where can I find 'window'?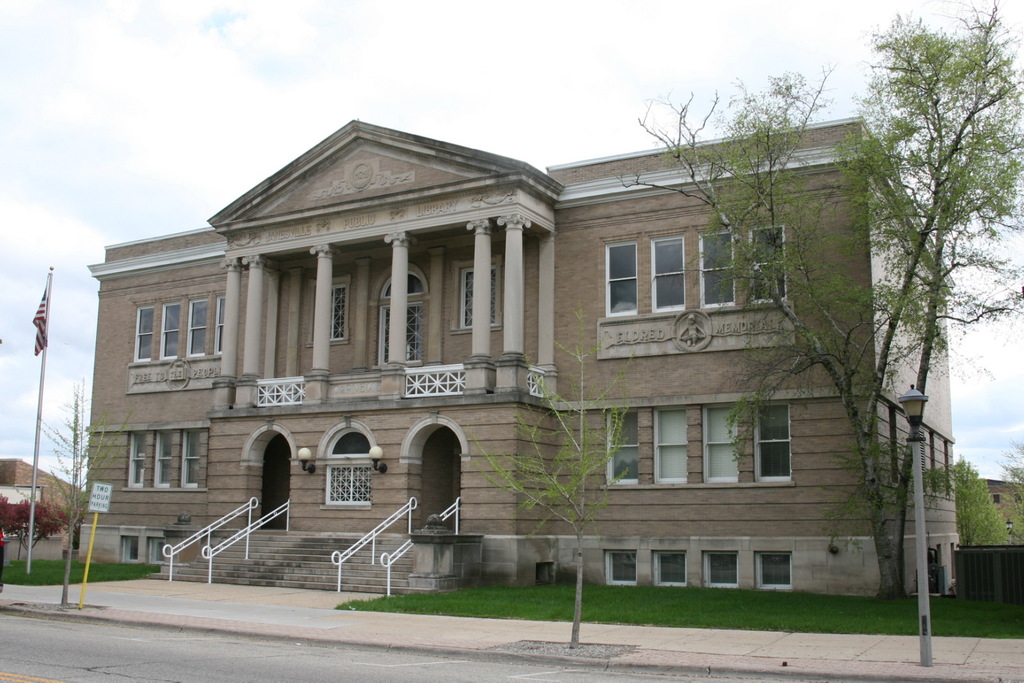
You can find it at <bbox>134, 304, 155, 366</bbox>.
